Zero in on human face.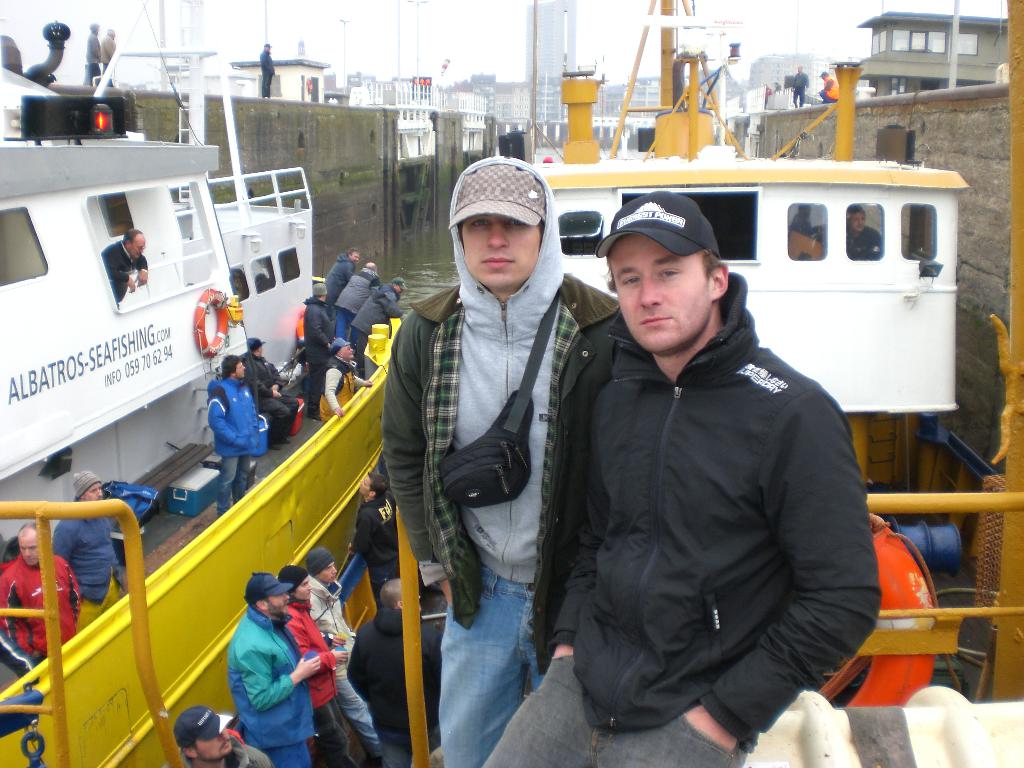
Zeroed in: locate(129, 238, 144, 262).
